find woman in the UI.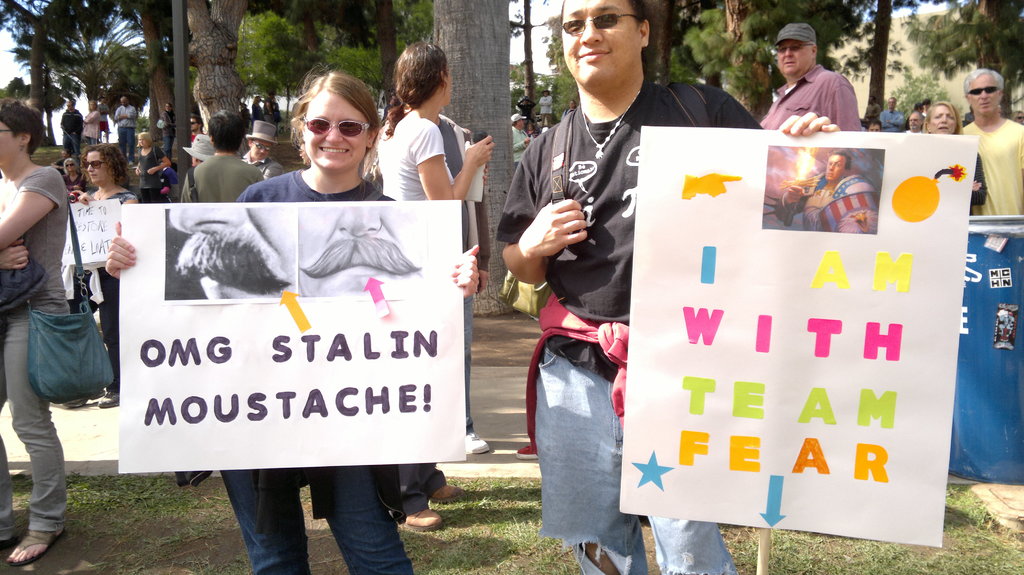
UI element at box(374, 42, 496, 457).
